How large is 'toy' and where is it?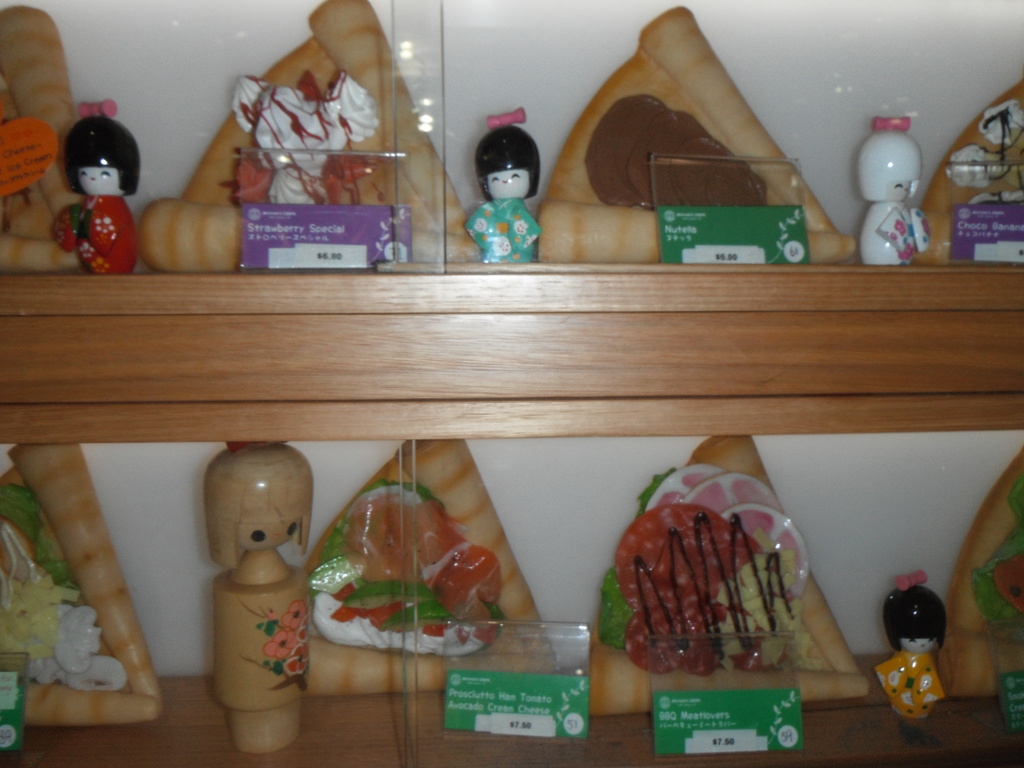
Bounding box: BBox(230, 62, 385, 209).
